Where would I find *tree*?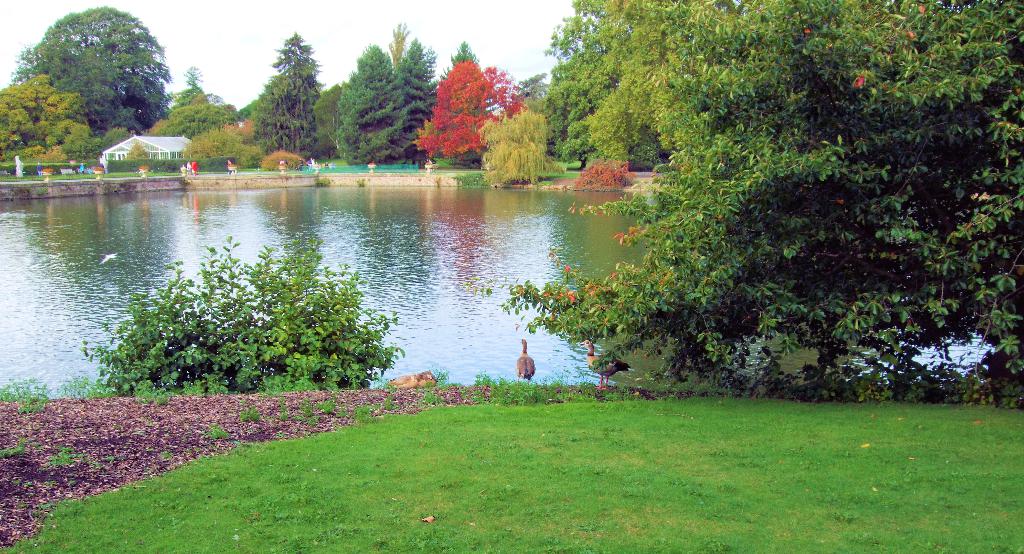
At rect(532, 0, 1023, 402).
